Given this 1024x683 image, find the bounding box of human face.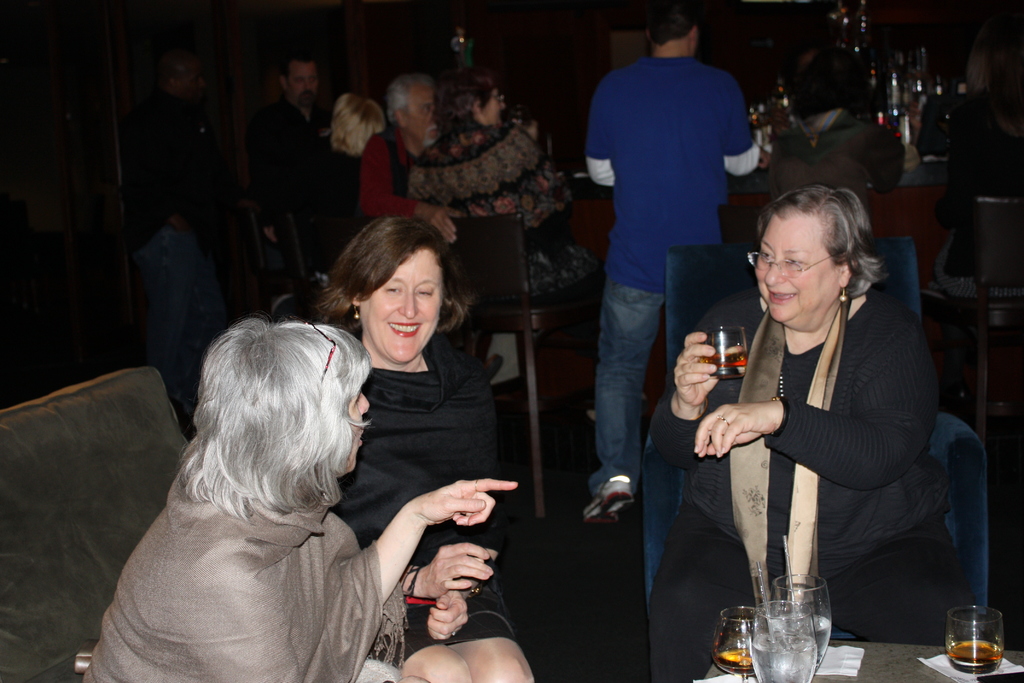
(345, 385, 369, 474).
